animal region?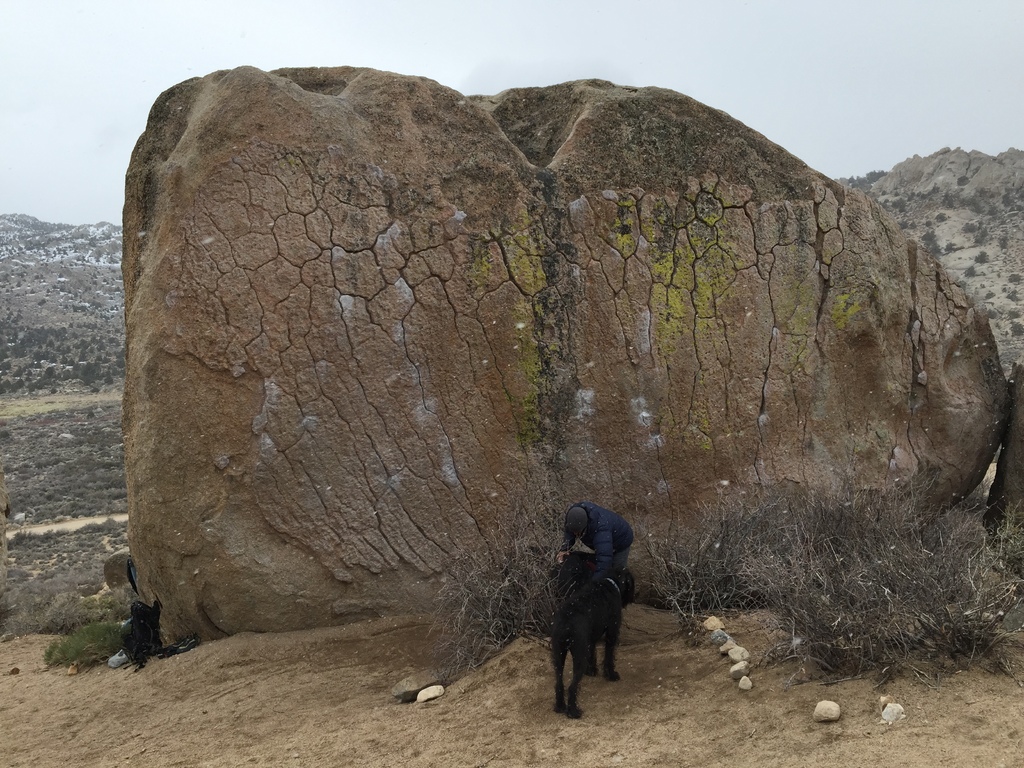
box(541, 547, 612, 636)
